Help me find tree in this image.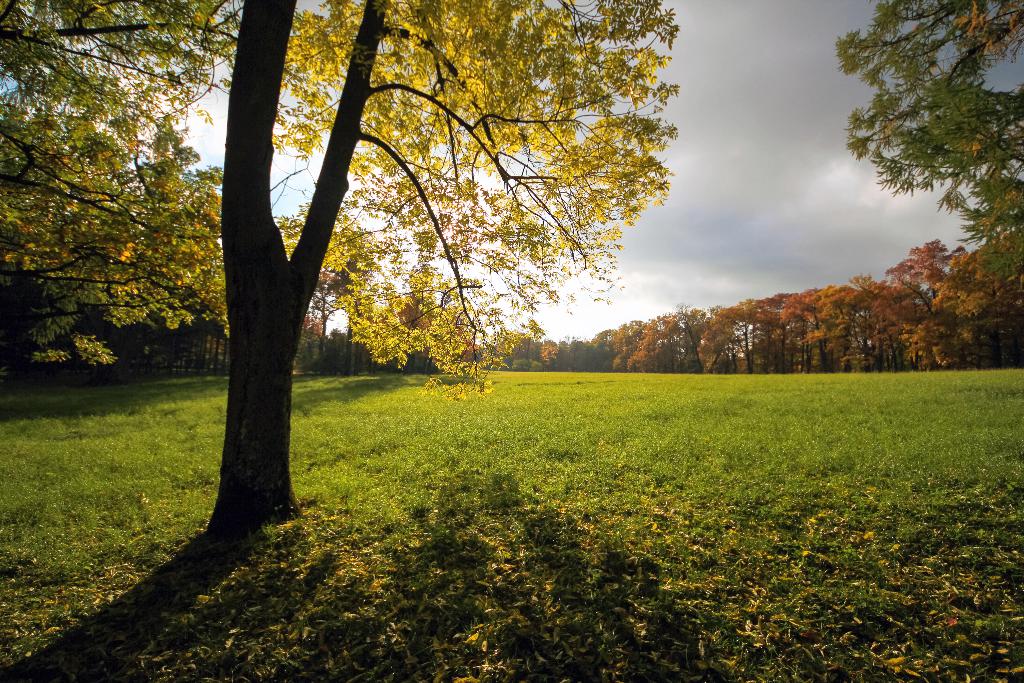
Found it: [x1=0, y1=0, x2=234, y2=369].
